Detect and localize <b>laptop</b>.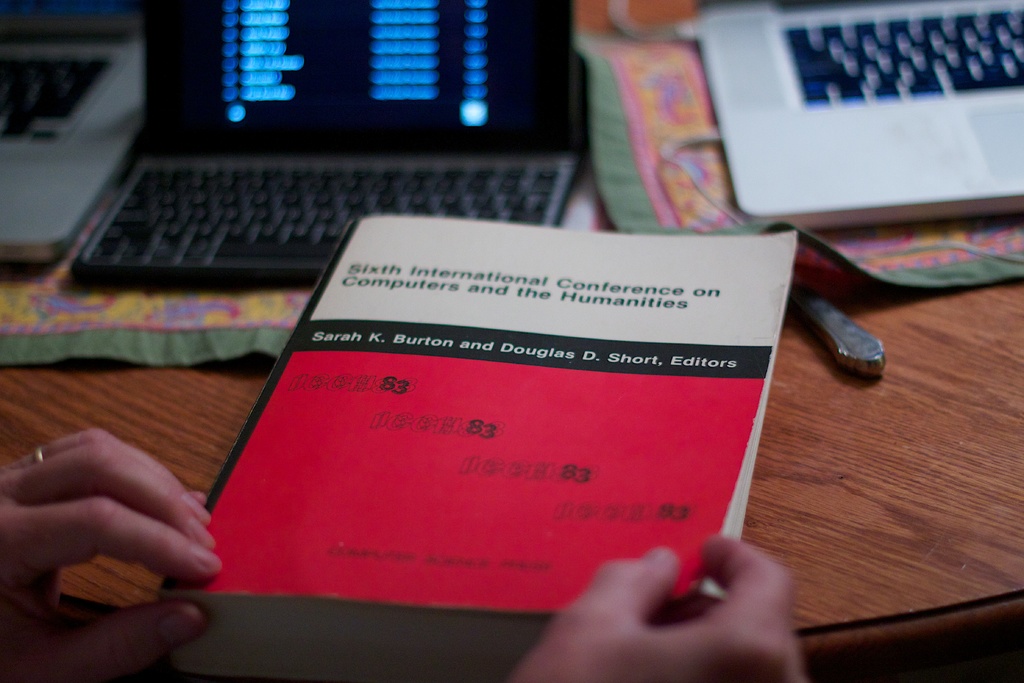
Localized at x1=37 y1=24 x2=573 y2=292.
